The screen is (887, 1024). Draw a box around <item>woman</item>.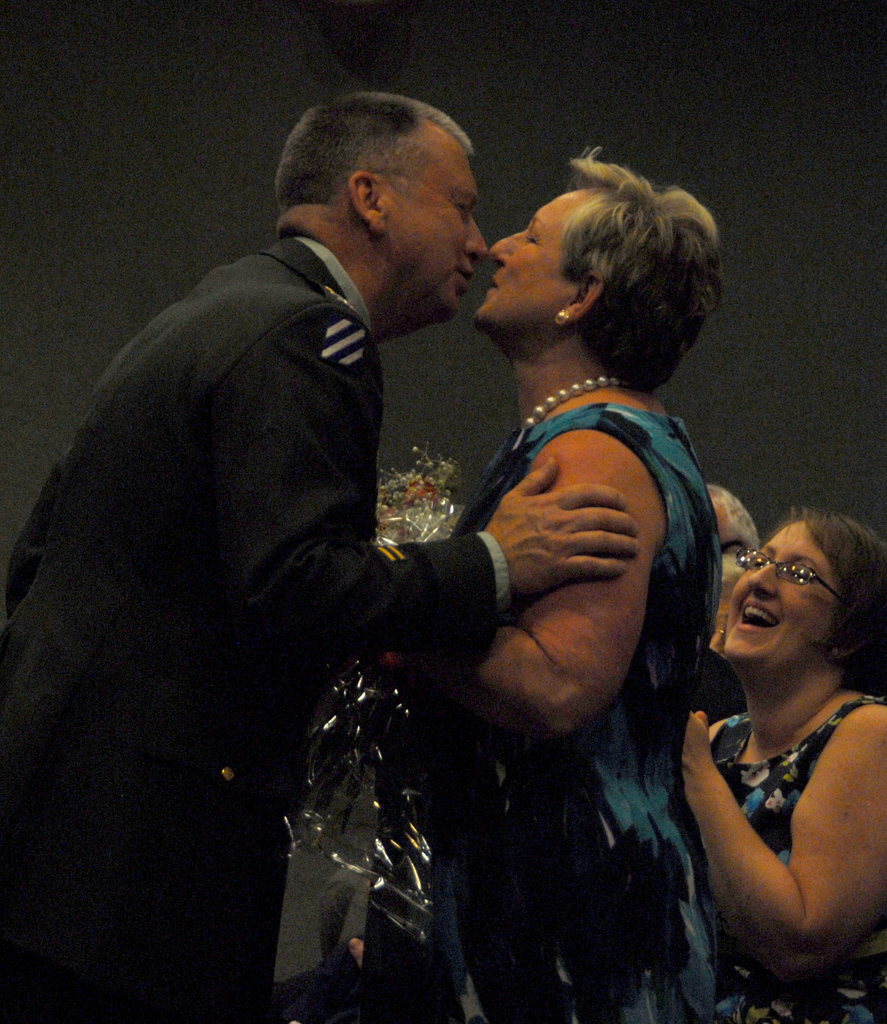
bbox=[362, 144, 726, 1023].
